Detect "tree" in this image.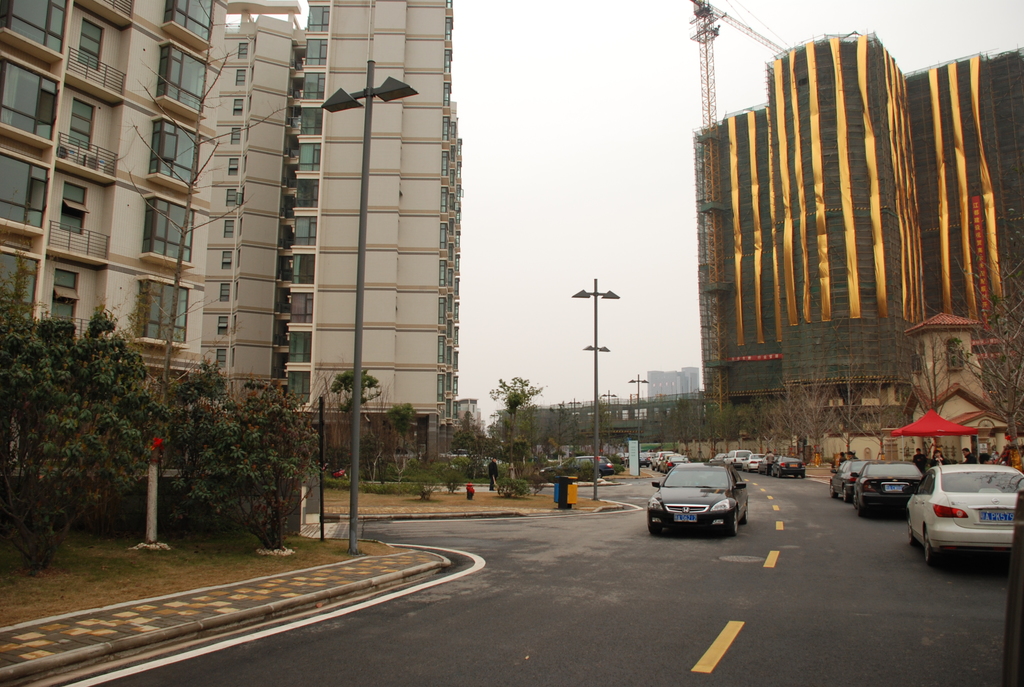
Detection: select_region(103, 0, 289, 470).
